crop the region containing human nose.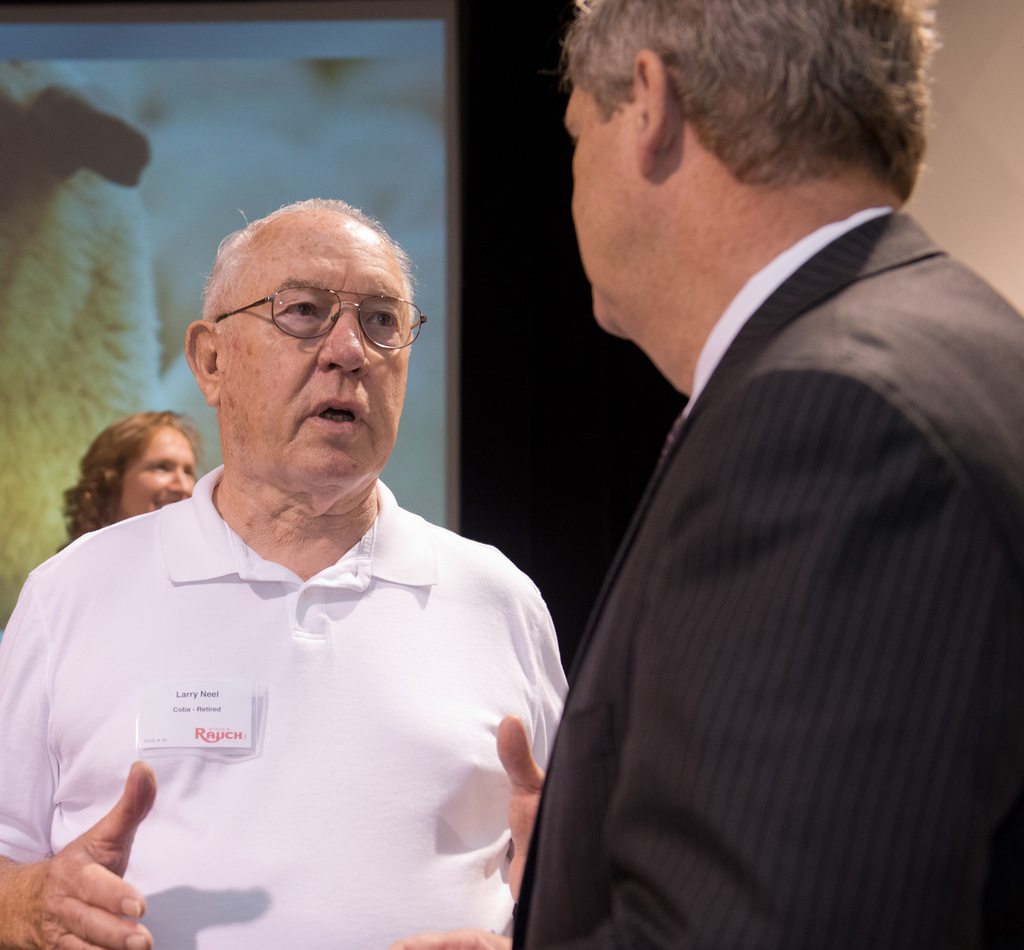
Crop region: bbox=(312, 305, 378, 378).
